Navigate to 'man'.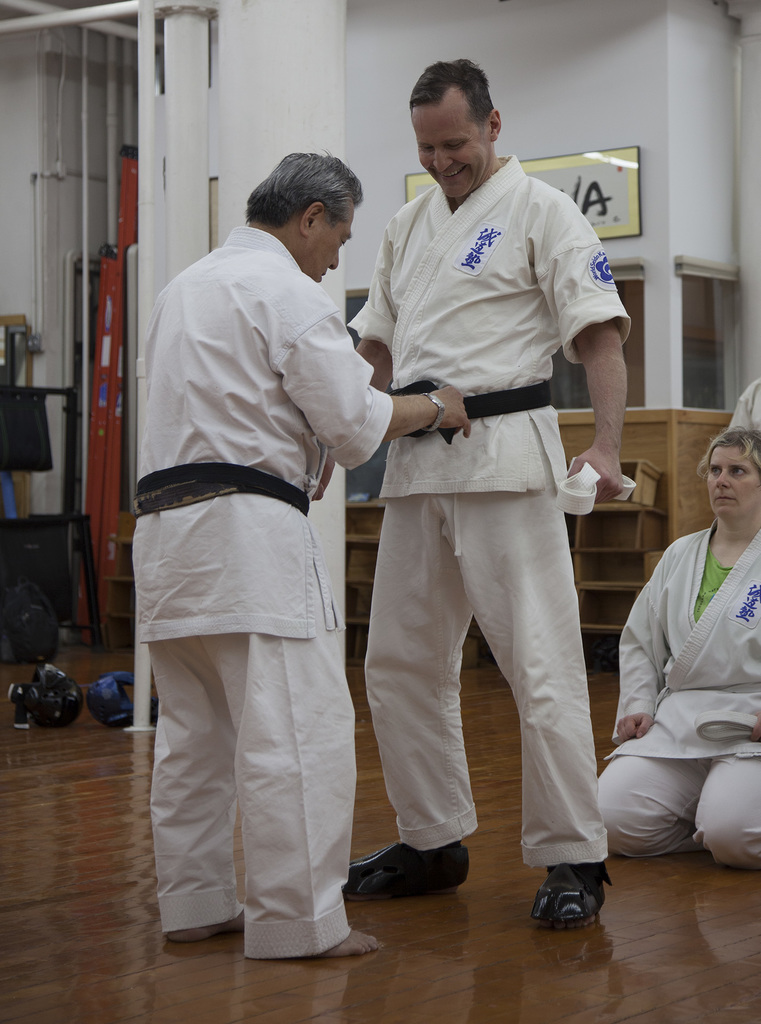
Navigation target: (324, 40, 641, 934).
